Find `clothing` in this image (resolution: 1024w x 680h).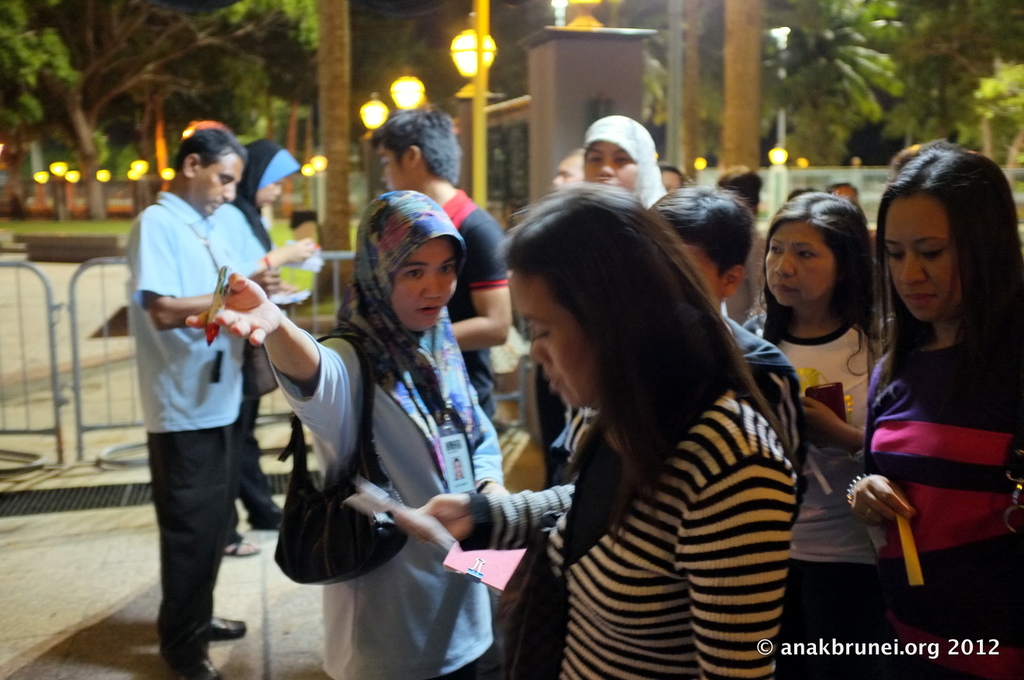
crop(739, 313, 883, 613).
